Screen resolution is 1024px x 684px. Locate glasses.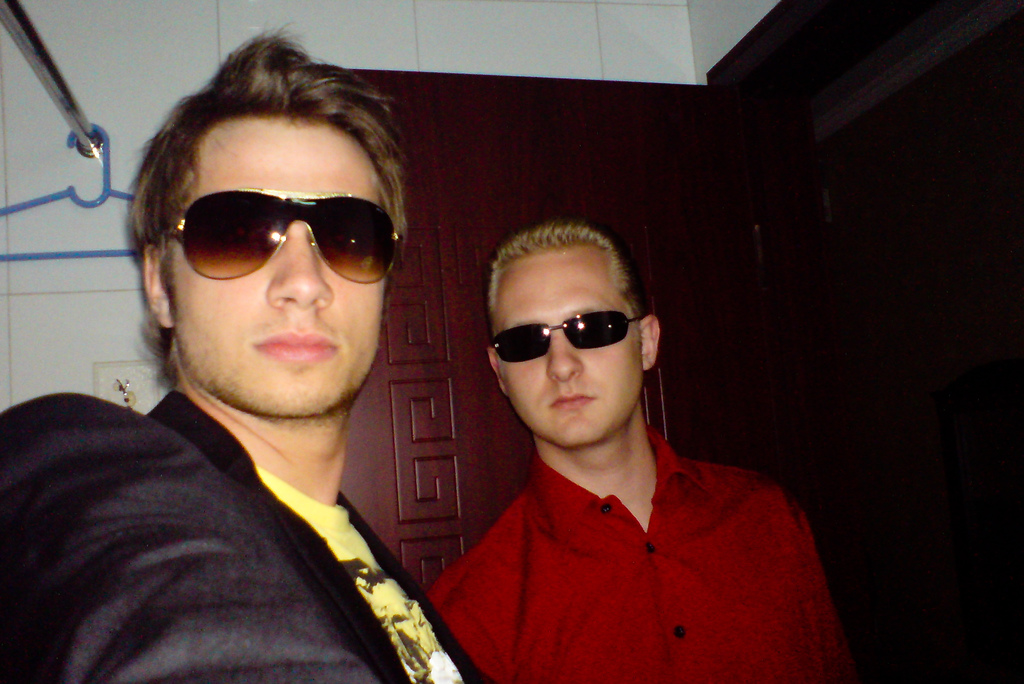
<region>490, 309, 641, 355</region>.
